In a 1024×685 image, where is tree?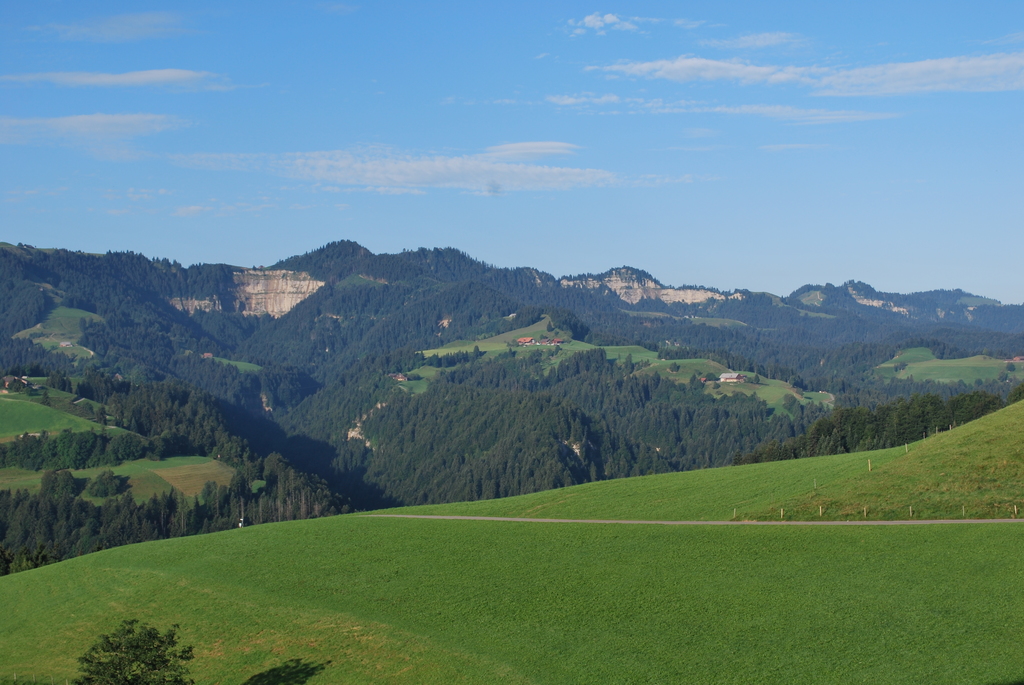
pyautogui.locateOnScreen(226, 464, 253, 526).
